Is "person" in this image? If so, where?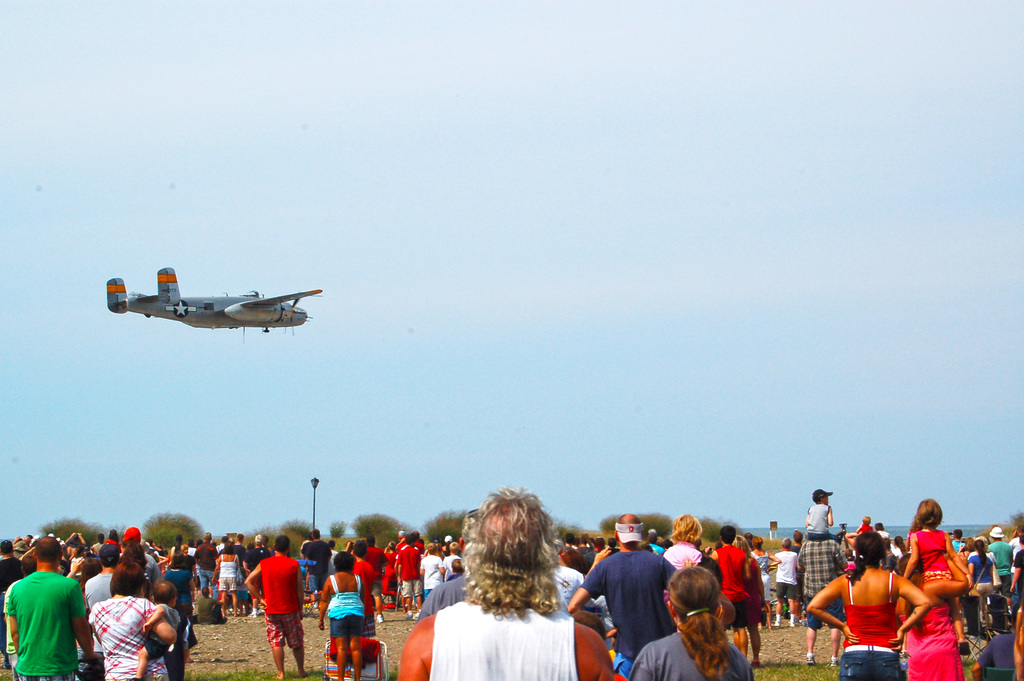
Yes, at pyautogui.locateOnScreen(424, 540, 445, 598).
